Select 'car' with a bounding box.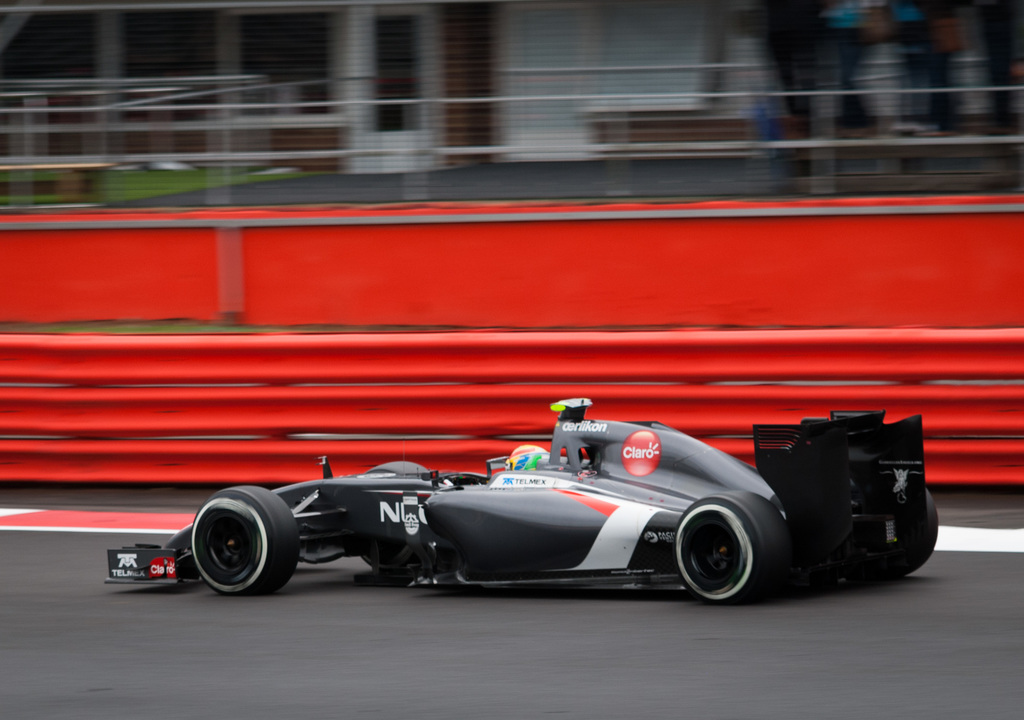
105 396 939 606.
